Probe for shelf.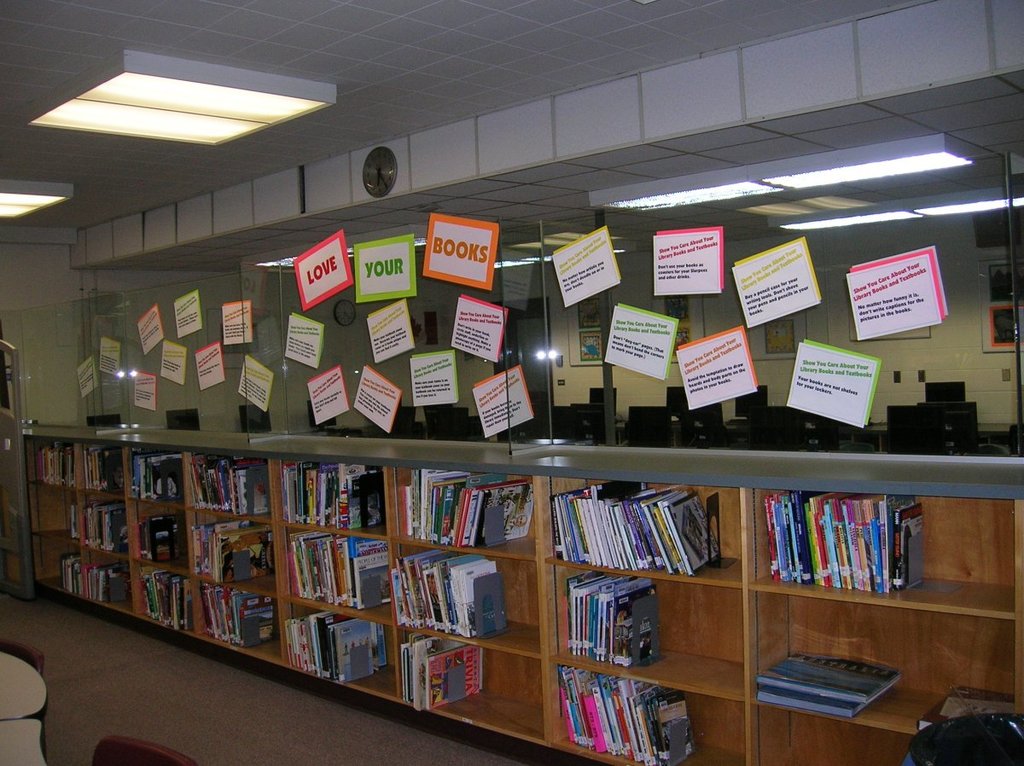
Probe result: {"left": 136, "top": 563, "right": 195, "bottom": 641}.
